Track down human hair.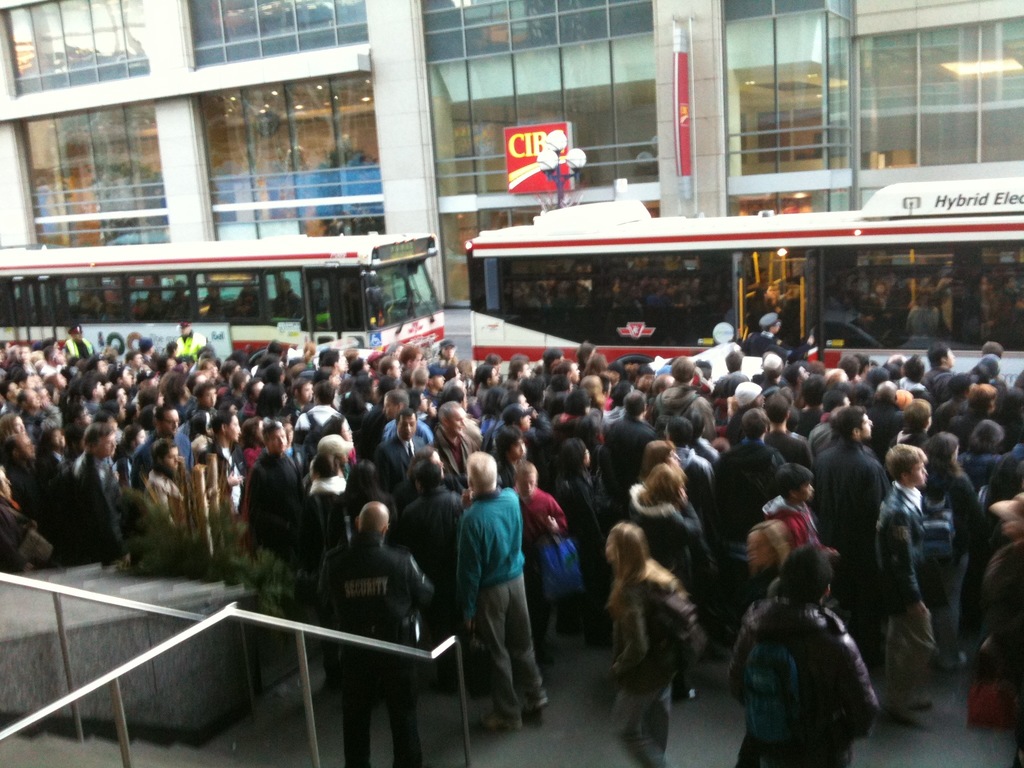
Tracked to select_region(764, 390, 791, 424).
